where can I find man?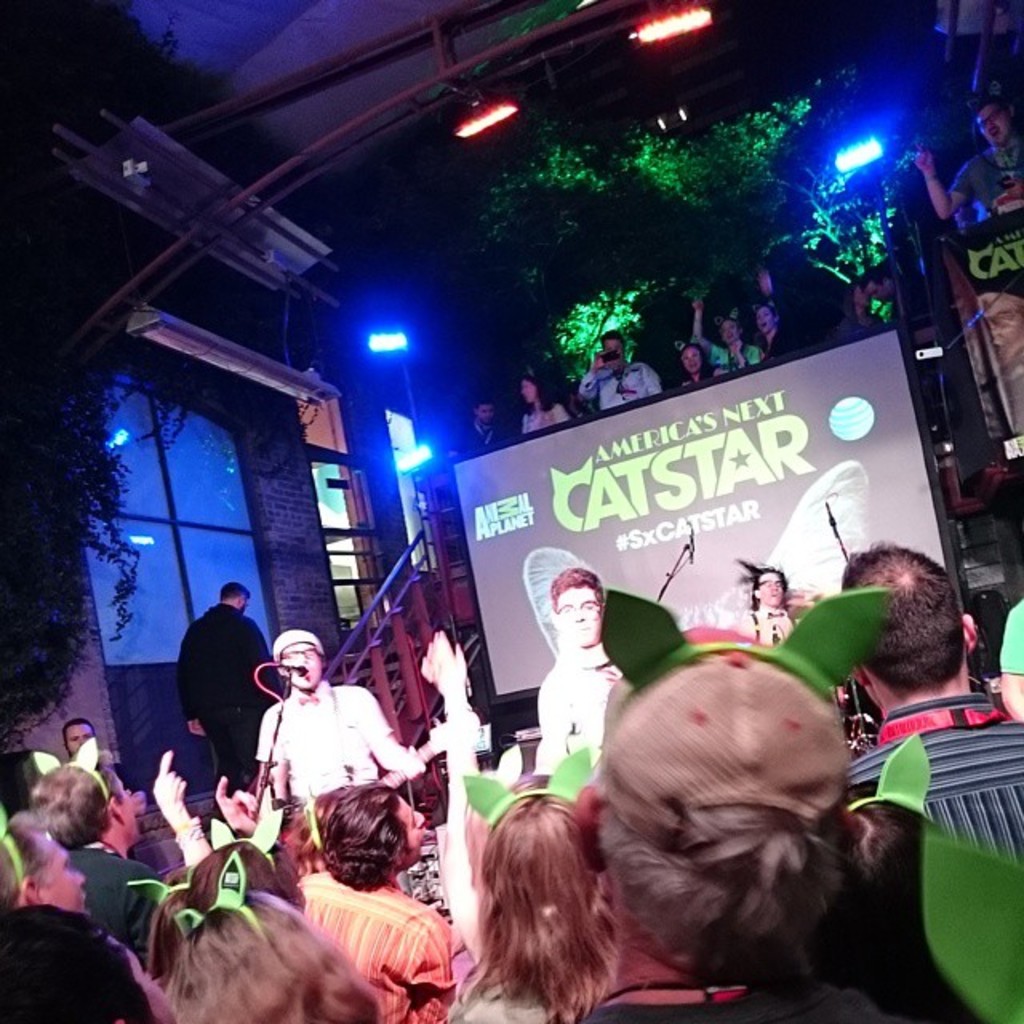
You can find it at [x1=250, y1=626, x2=427, y2=806].
